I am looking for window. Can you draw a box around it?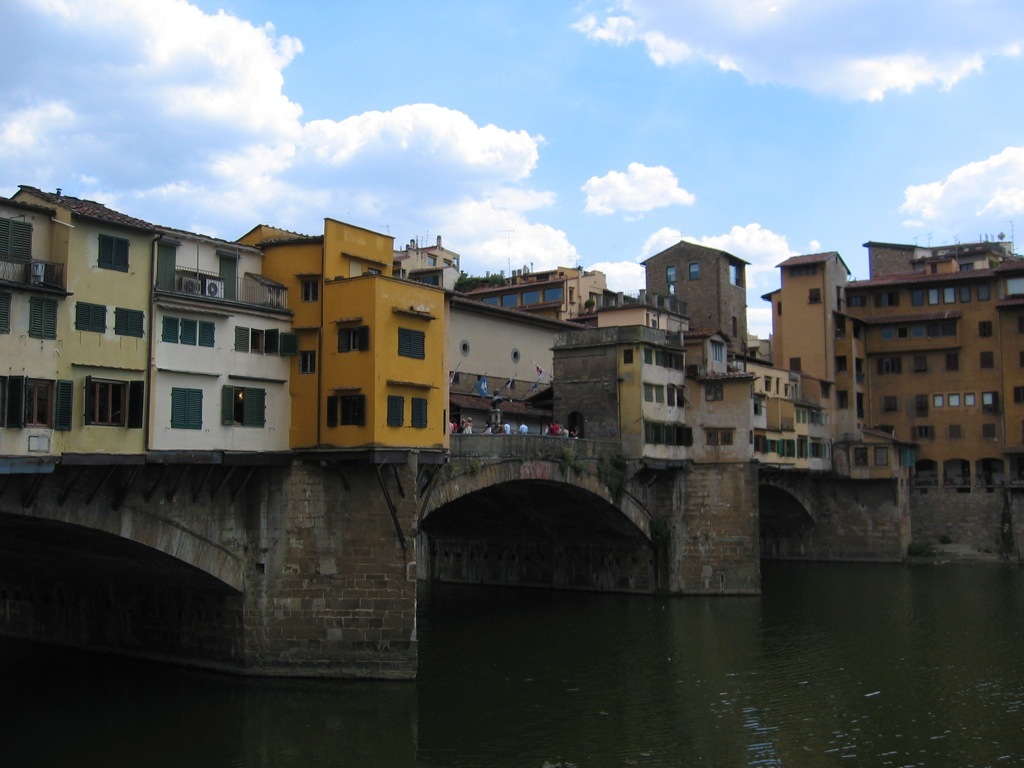
Sure, the bounding box is bbox=[676, 383, 680, 405].
